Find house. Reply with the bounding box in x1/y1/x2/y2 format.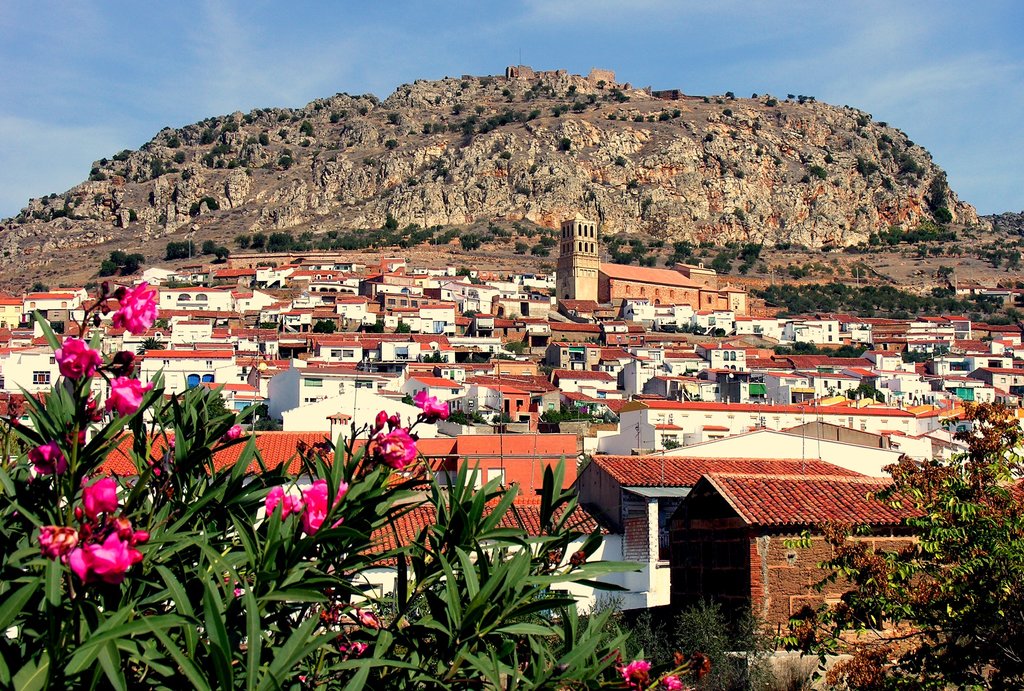
50/287/86/297.
